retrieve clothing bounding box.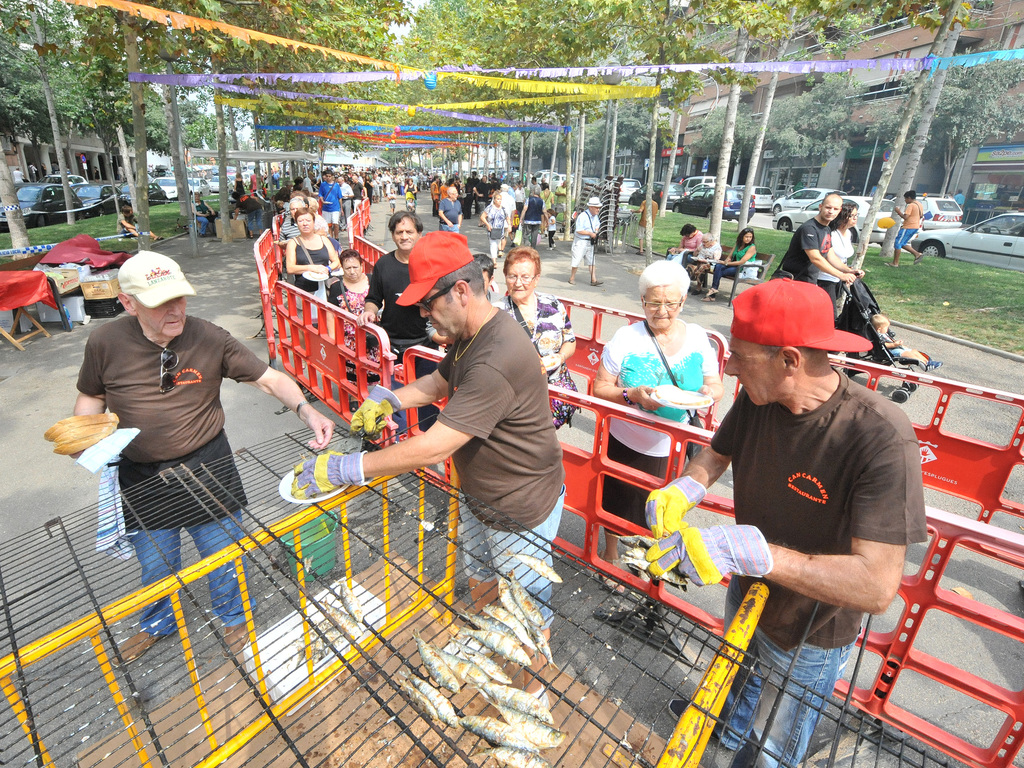
Bounding box: [x1=436, y1=197, x2=463, y2=231].
